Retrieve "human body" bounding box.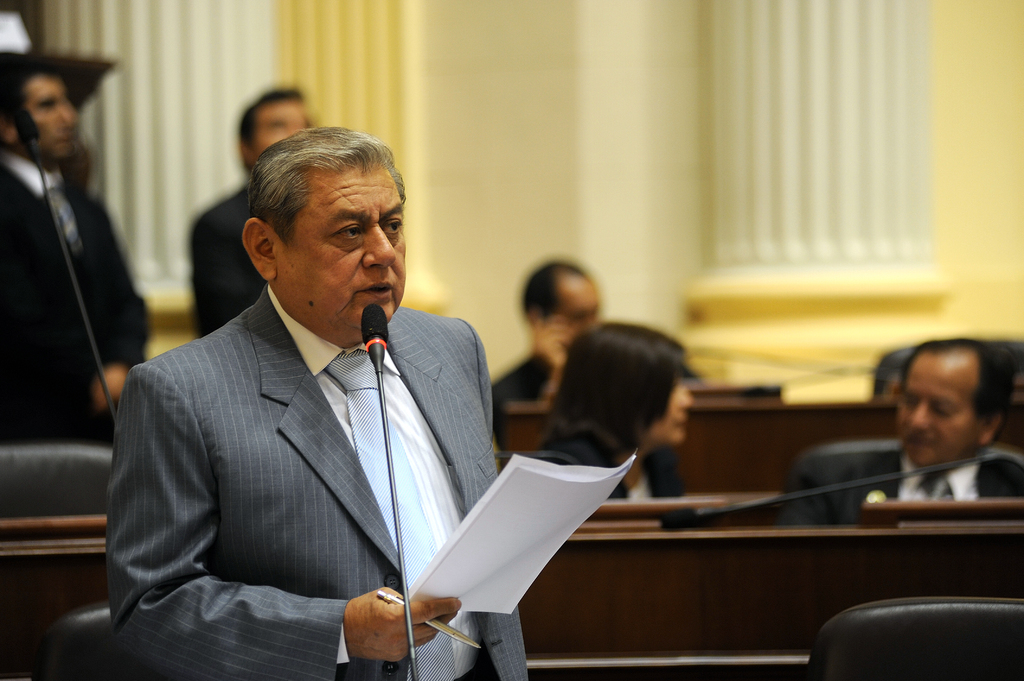
Bounding box: x1=109, y1=124, x2=501, y2=680.
